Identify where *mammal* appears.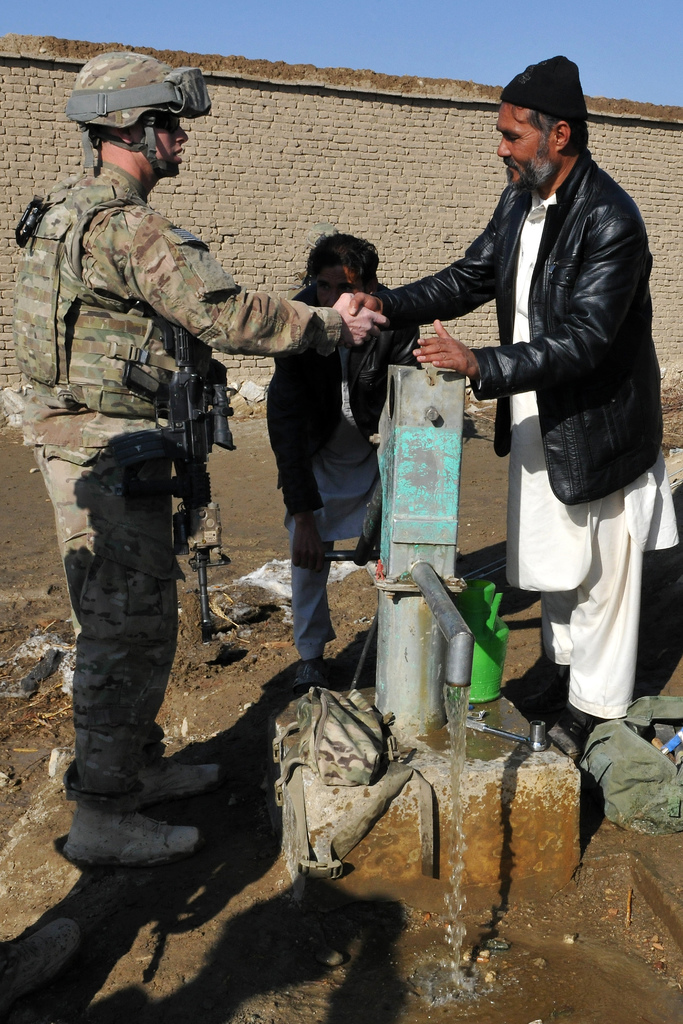
Appears at (x1=390, y1=65, x2=650, y2=796).
